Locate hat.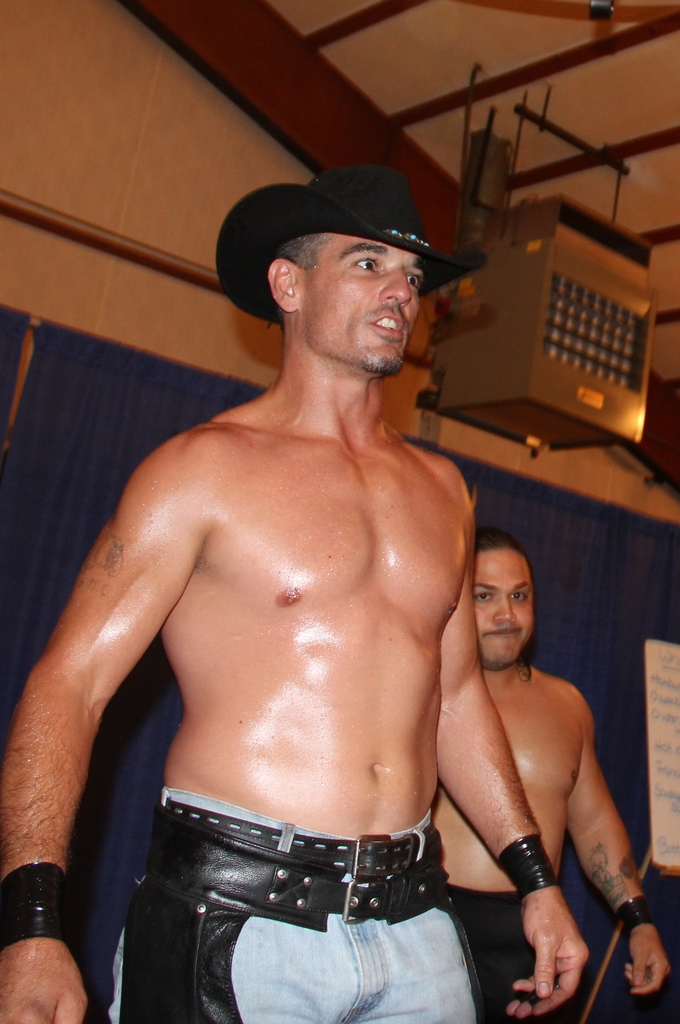
Bounding box: {"left": 225, "top": 157, "right": 467, "bottom": 313}.
